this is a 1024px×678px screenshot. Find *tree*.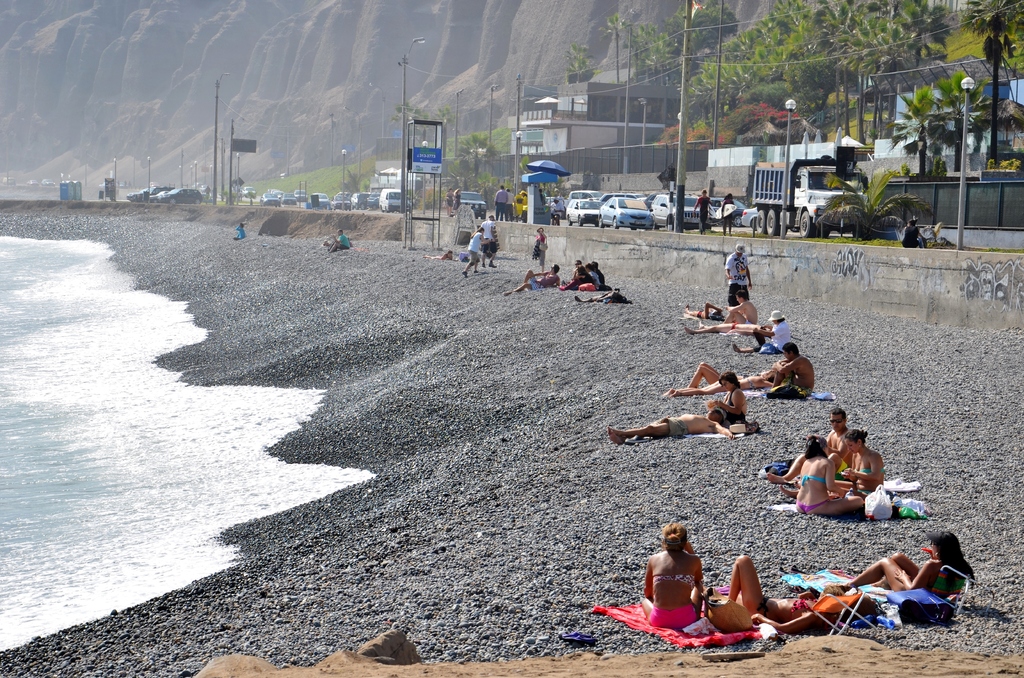
Bounding box: 854, 24, 907, 141.
